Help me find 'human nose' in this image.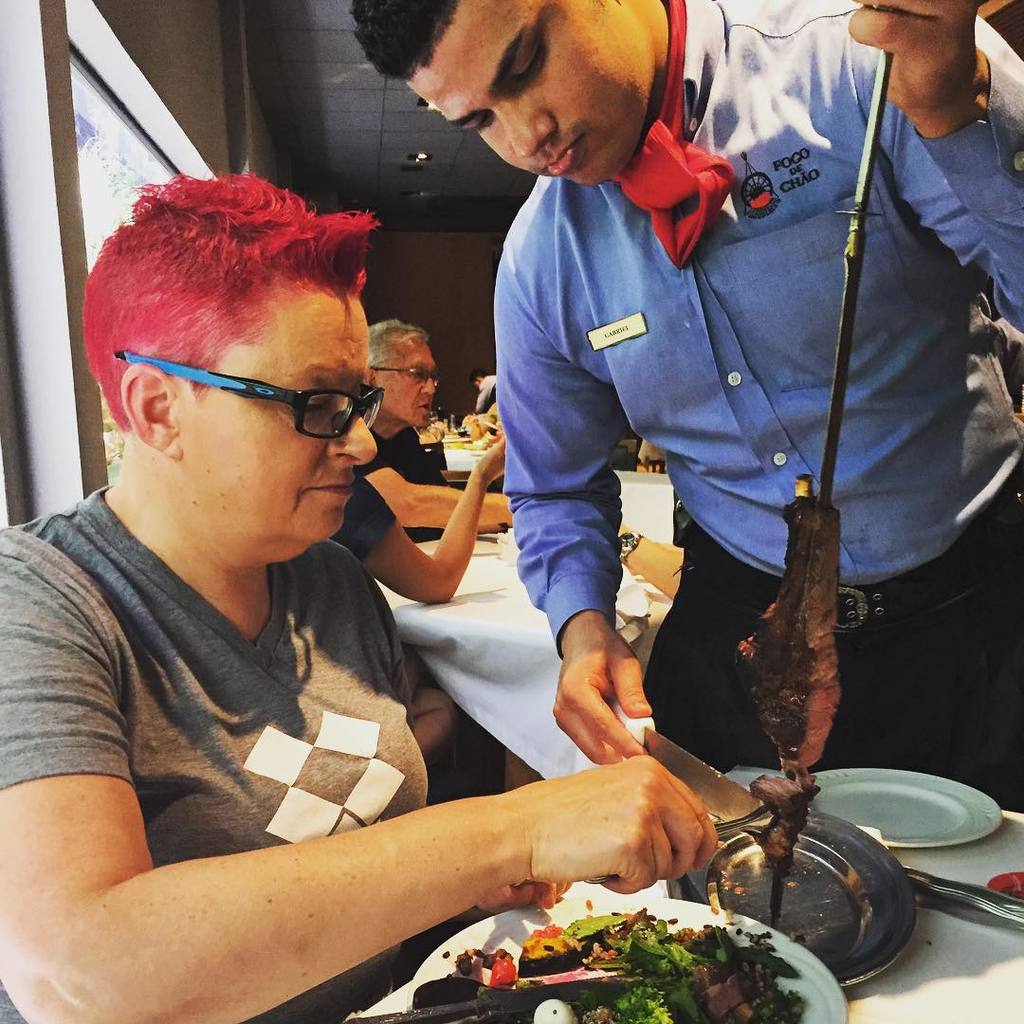
Found it: [325,415,375,466].
